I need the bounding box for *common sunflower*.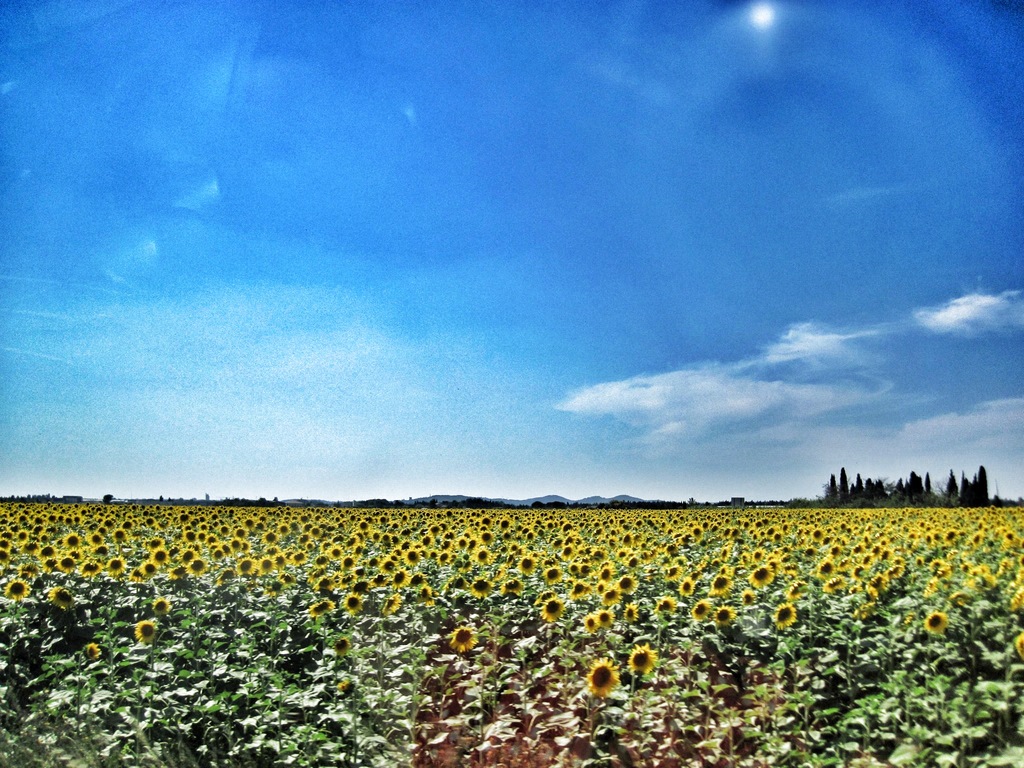
Here it is: Rect(923, 609, 956, 636).
